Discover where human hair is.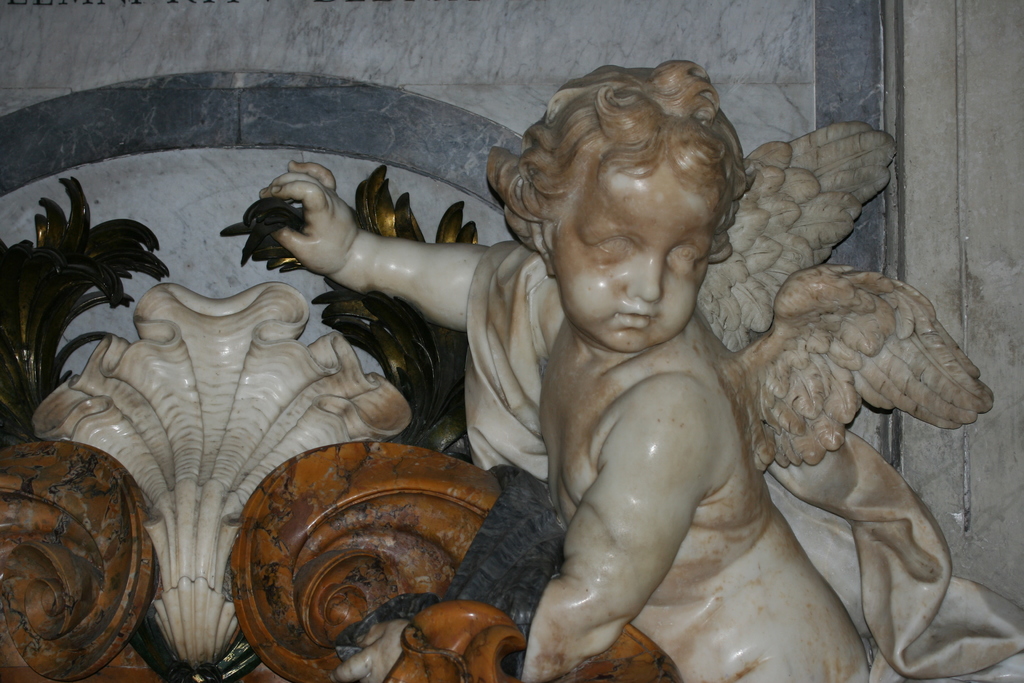
Discovered at pyautogui.locateOnScreen(483, 58, 755, 249).
